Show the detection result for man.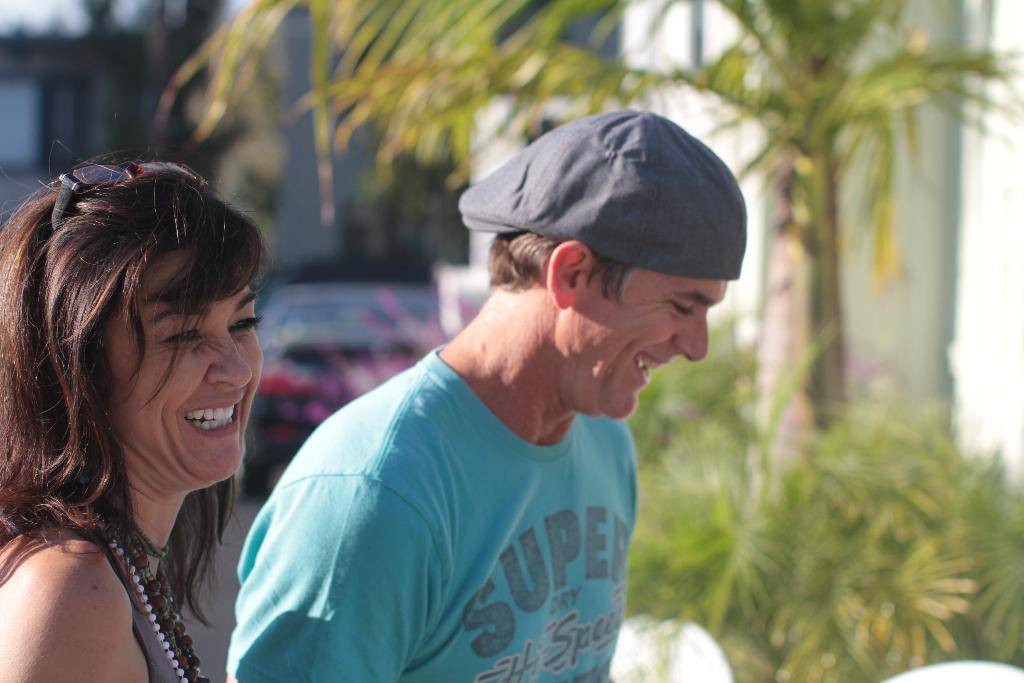
[left=232, top=120, right=751, bottom=682].
